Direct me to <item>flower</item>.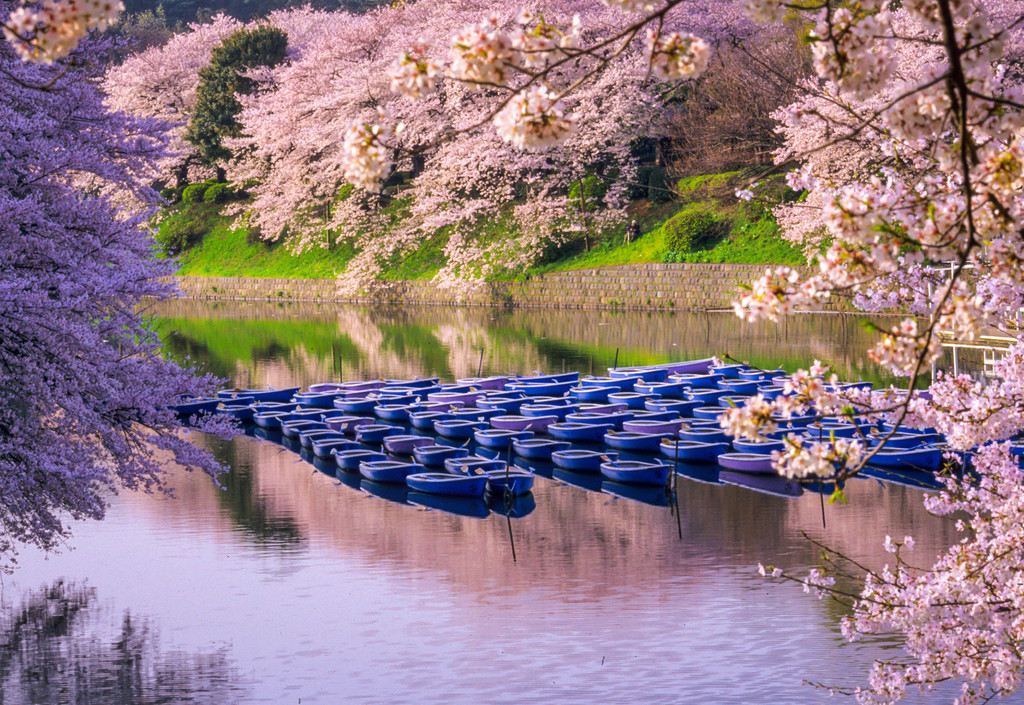
Direction: {"left": 902, "top": 534, "right": 915, "bottom": 551}.
